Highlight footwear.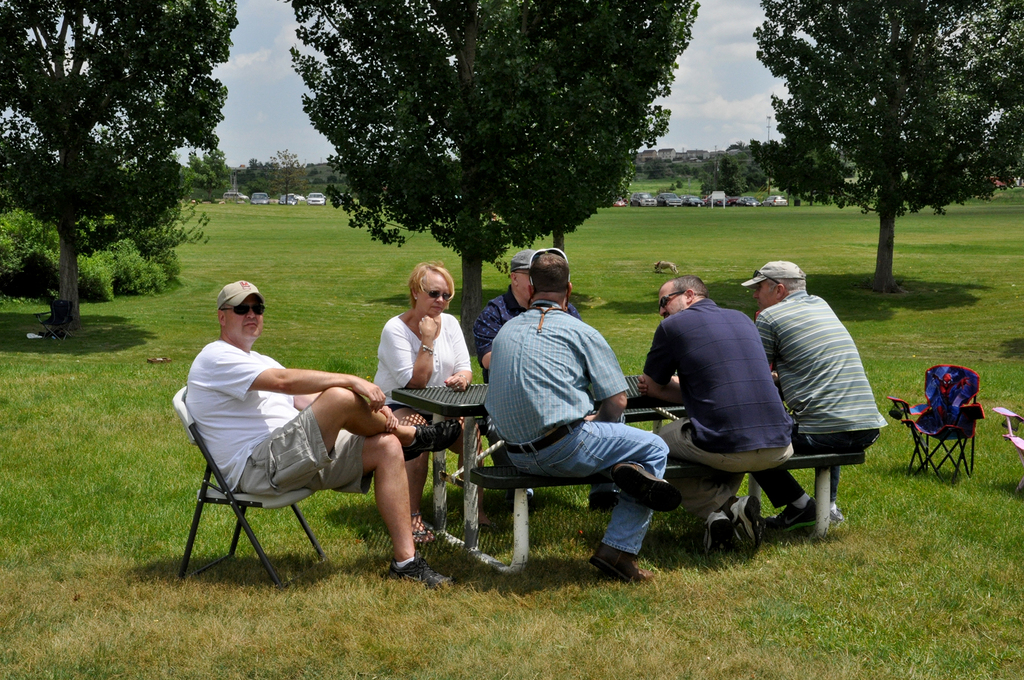
Highlighted region: <box>402,419,457,458</box>.
